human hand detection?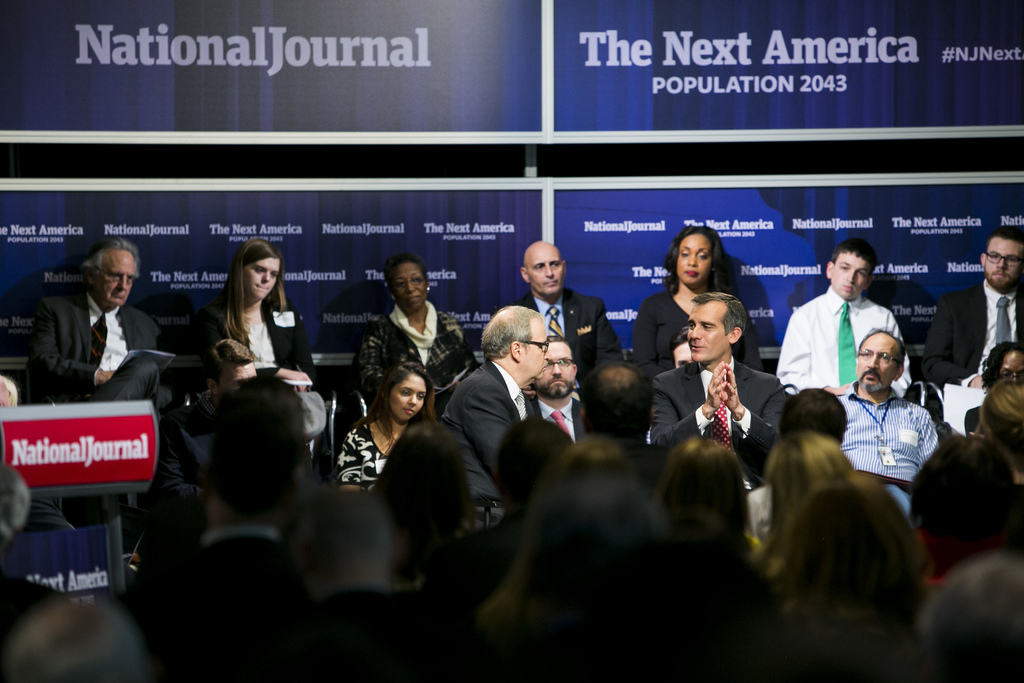
x1=282 y1=366 x2=313 y2=393
